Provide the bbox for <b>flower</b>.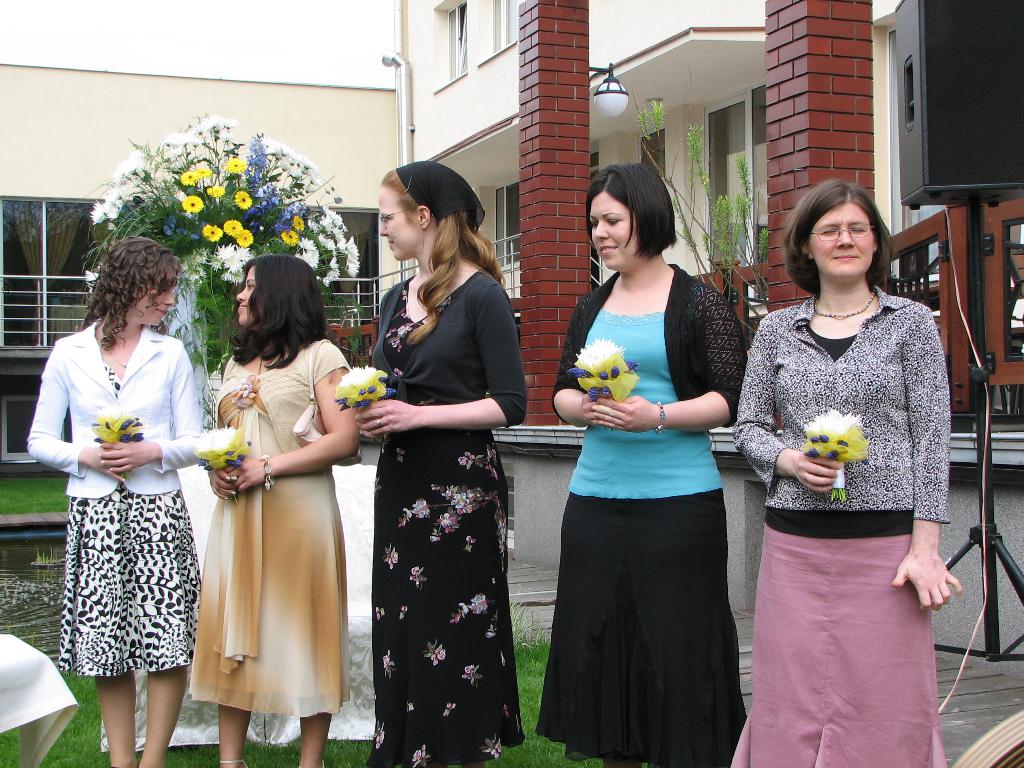
266, 134, 332, 193.
